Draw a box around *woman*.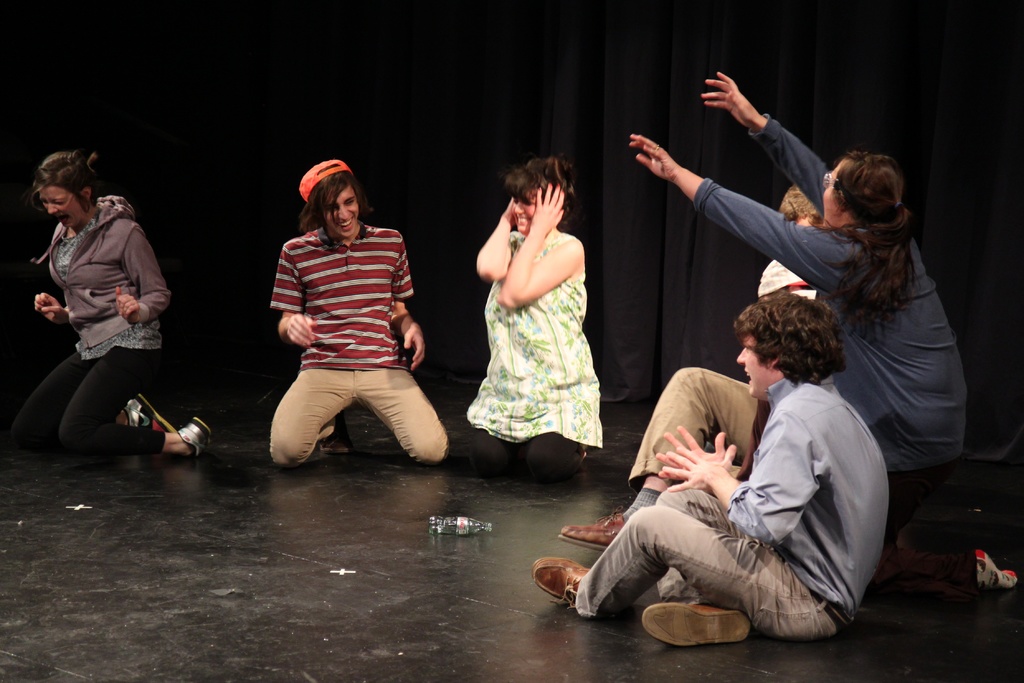
detection(466, 146, 611, 484).
